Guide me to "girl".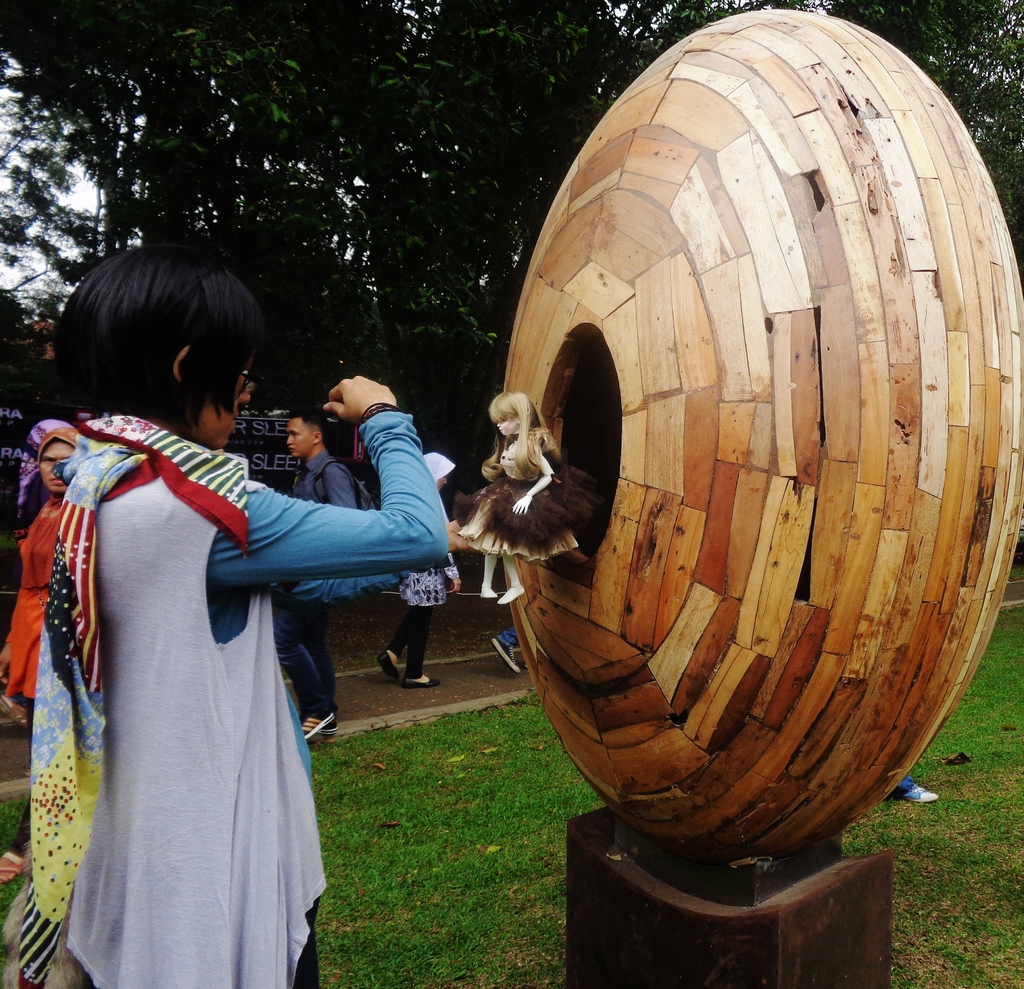
Guidance: 456/388/576/601.
